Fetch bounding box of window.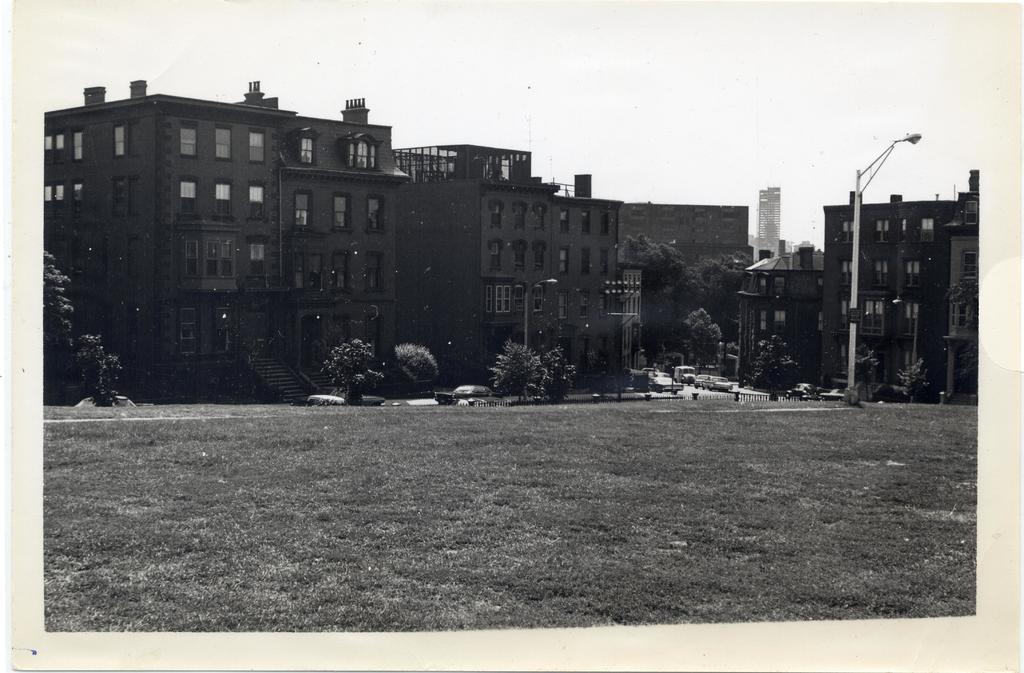
Bbox: (x1=755, y1=305, x2=767, y2=330).
